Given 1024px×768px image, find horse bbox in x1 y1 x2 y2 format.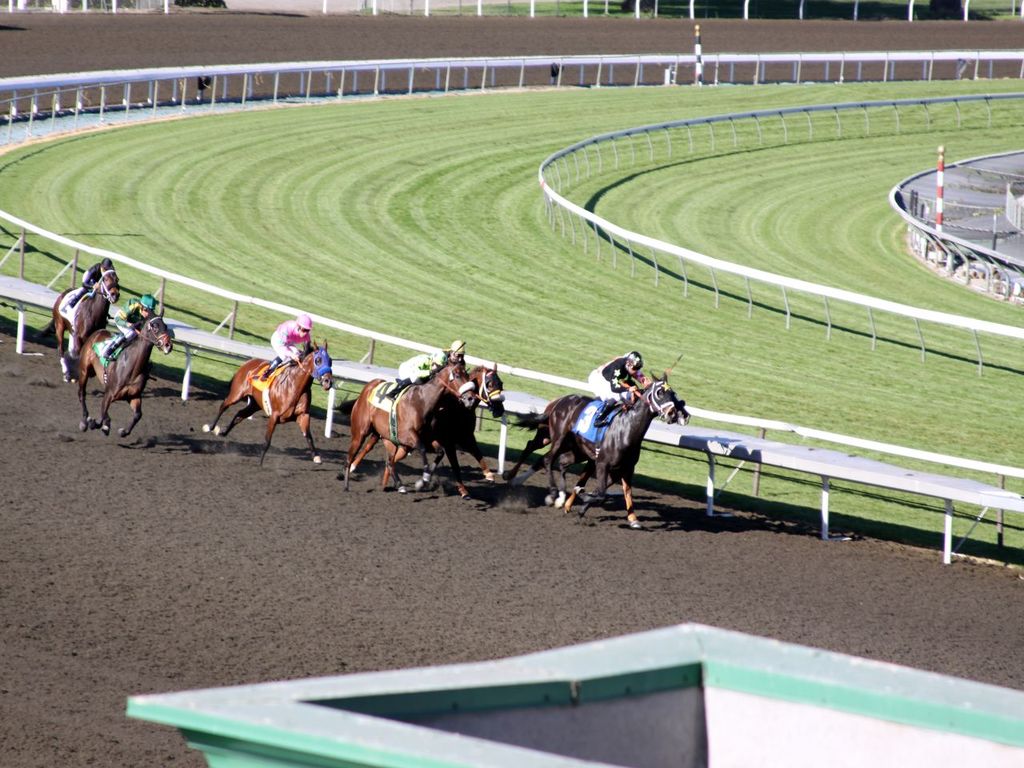
202 338 335 470.
